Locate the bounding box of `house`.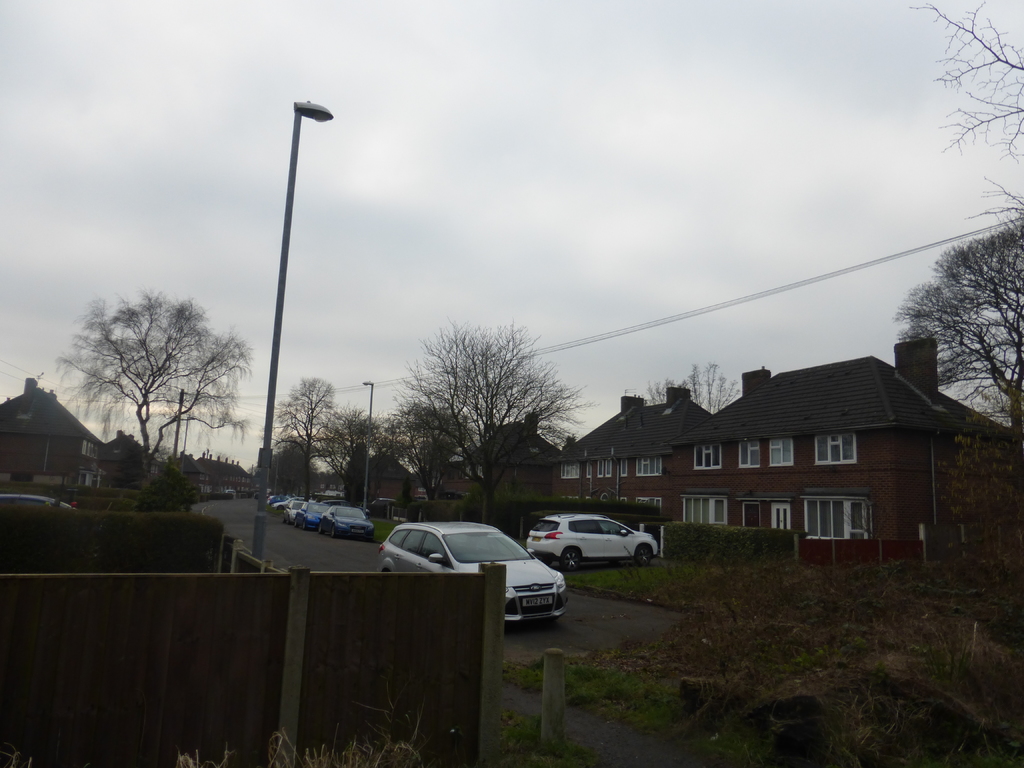
Bounding box: bbox=(557, 382, 724, 529).
